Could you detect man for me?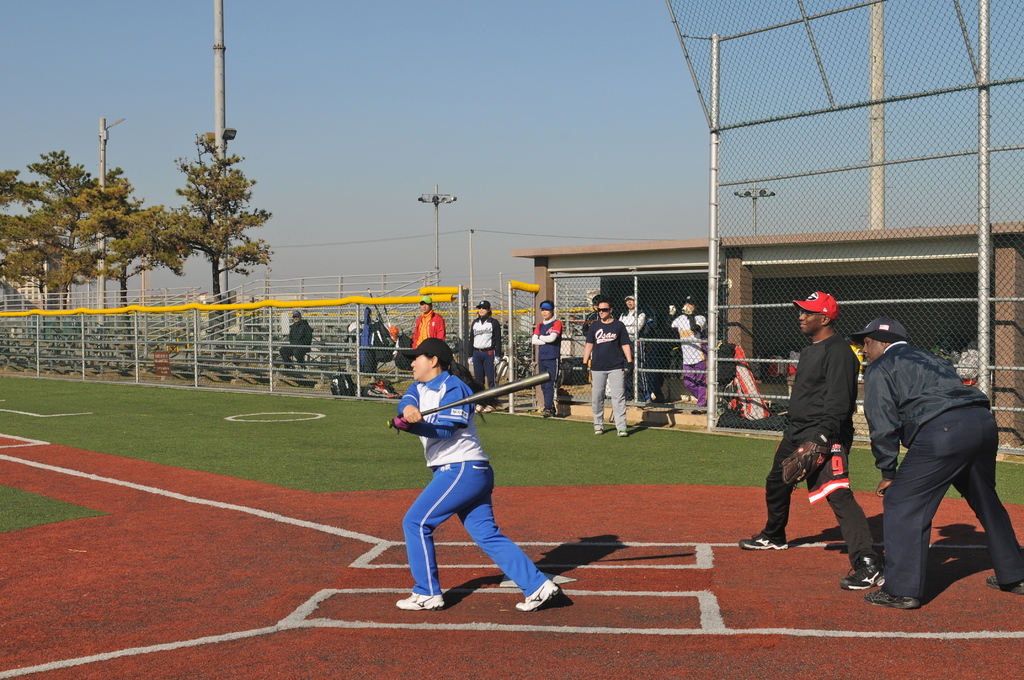
Detection result: (838,304,1023,615).
